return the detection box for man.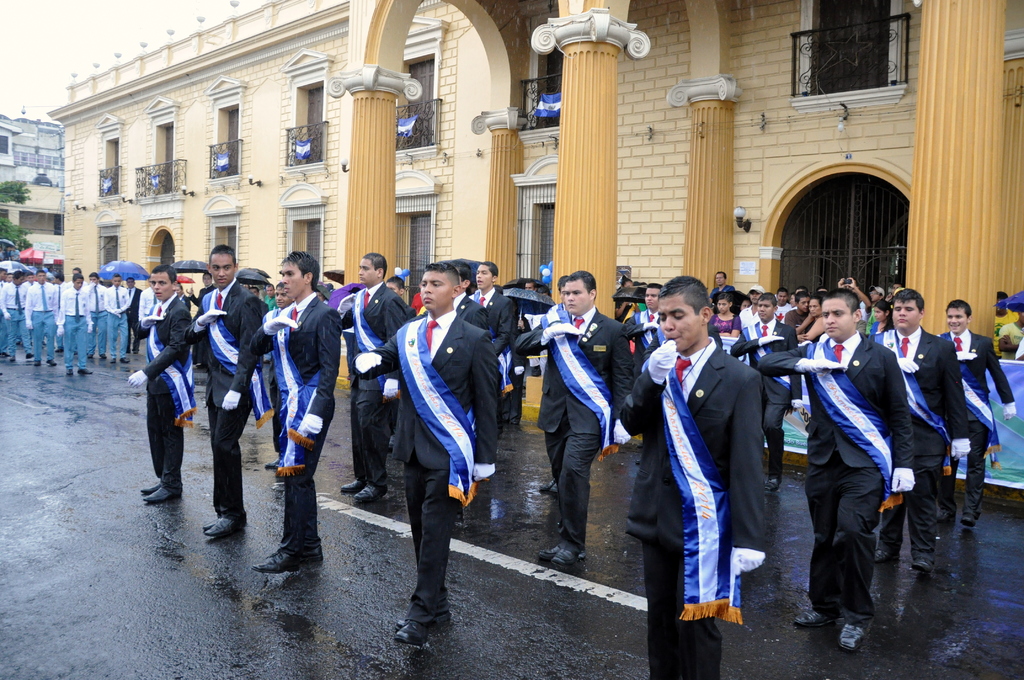
[x1=739, y1=285, x2=766, y2=327].
